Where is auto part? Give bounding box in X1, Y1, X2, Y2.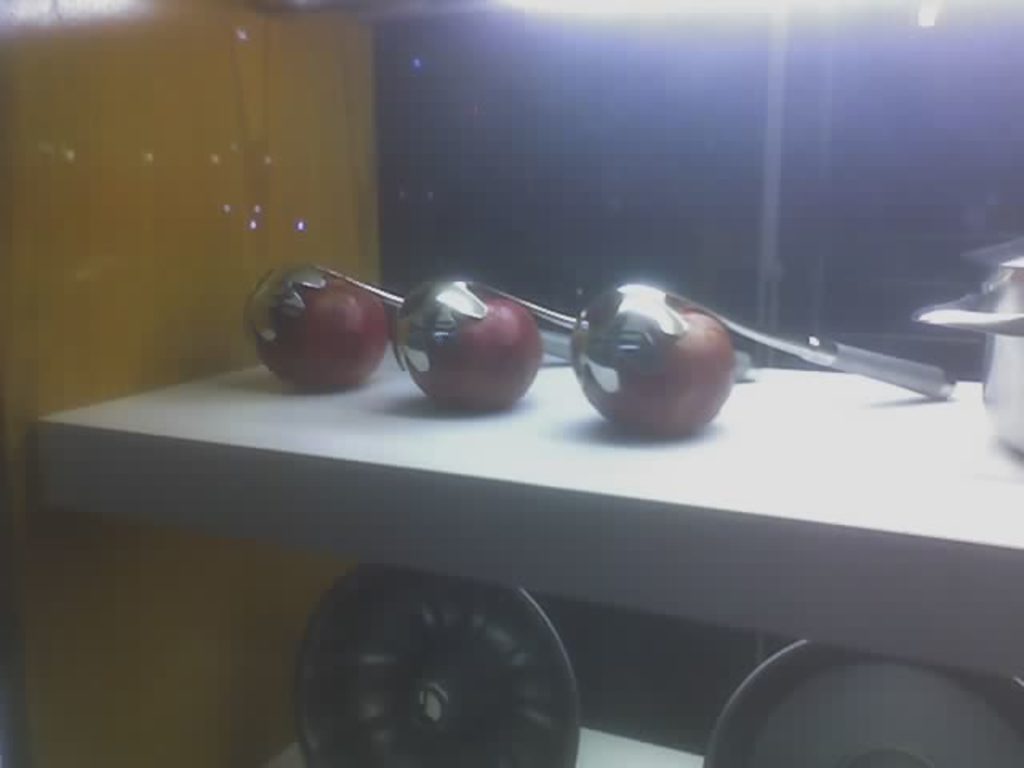
698, 634, 1022, 766.
